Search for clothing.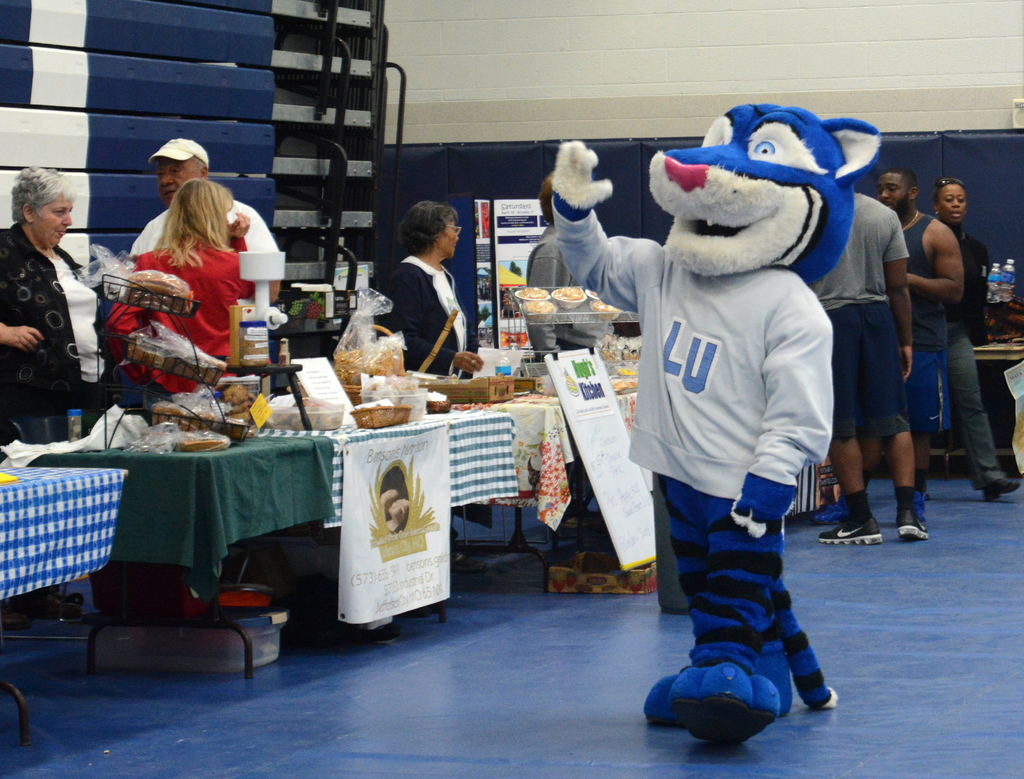
Found at [x1=106, y1=236, x2=260, y2=406].
